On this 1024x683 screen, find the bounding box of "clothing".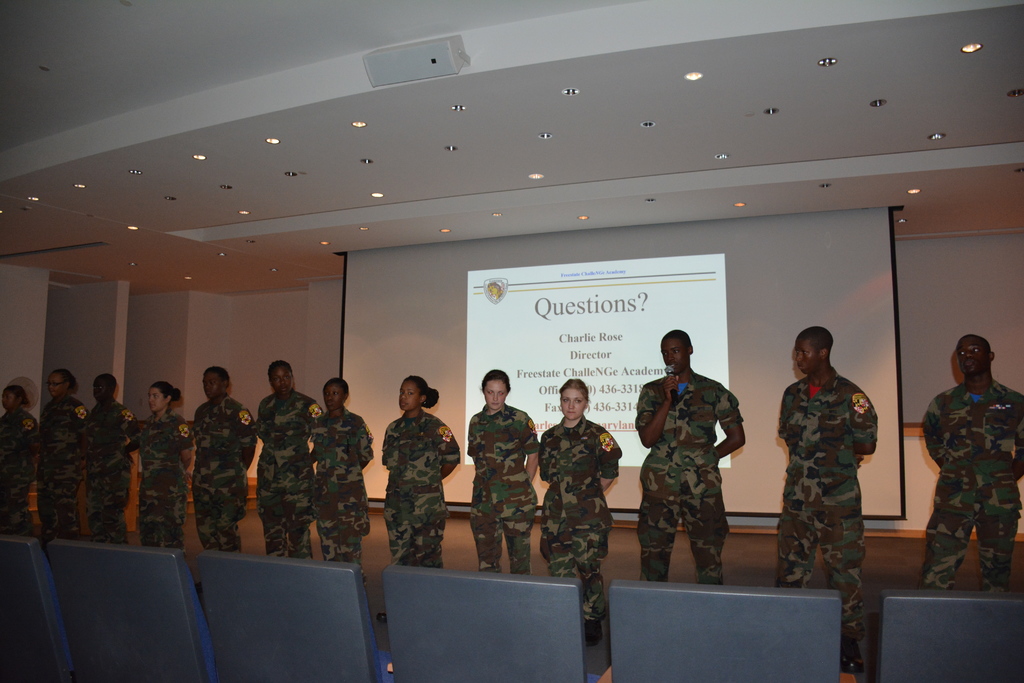
Bounding box: bbox=[83, 396, 134, 547].
